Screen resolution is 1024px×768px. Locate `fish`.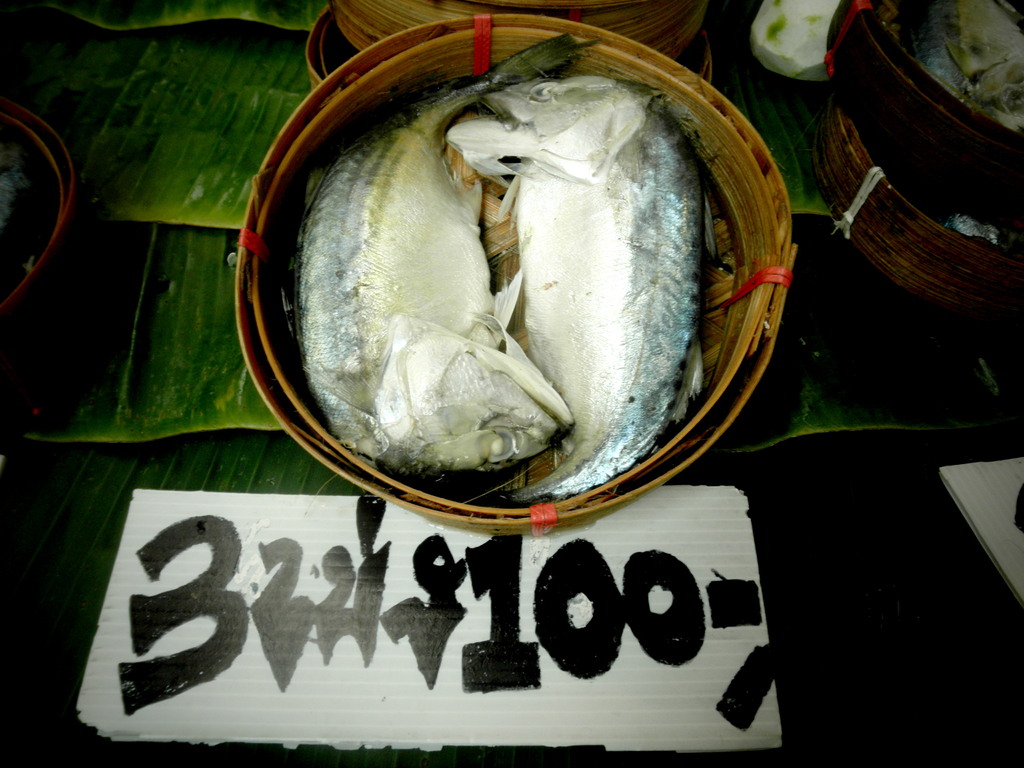
x1=288, y1=37, x2=599, y2=492.
